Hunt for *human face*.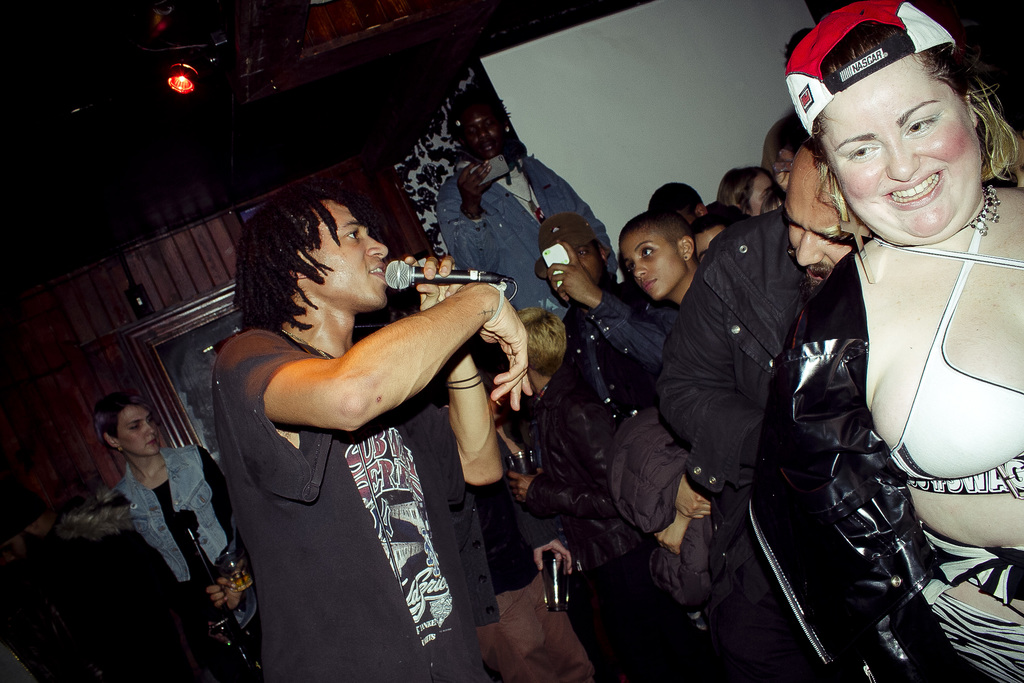
Hunted down at x1=115 y1=406 x2=161 y2=454.
